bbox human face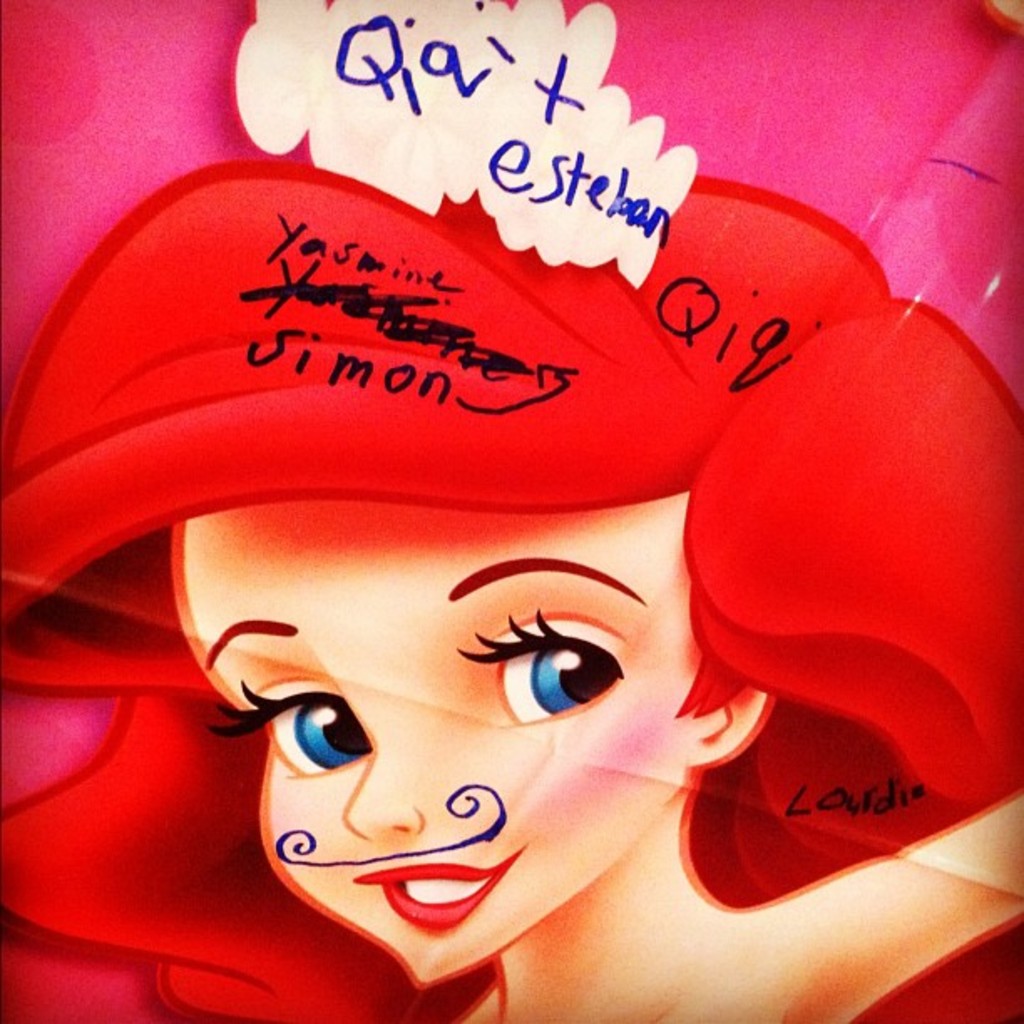
(181, 502, 689, 975)
